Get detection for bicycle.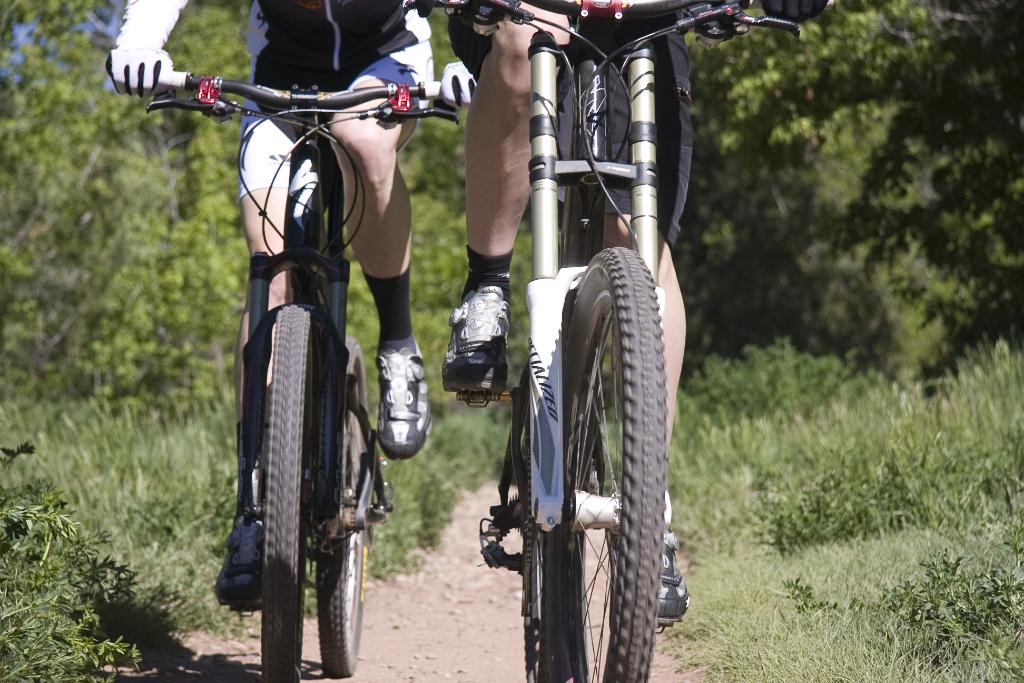
Detection: l=106, t=63, r=479, b=682.
